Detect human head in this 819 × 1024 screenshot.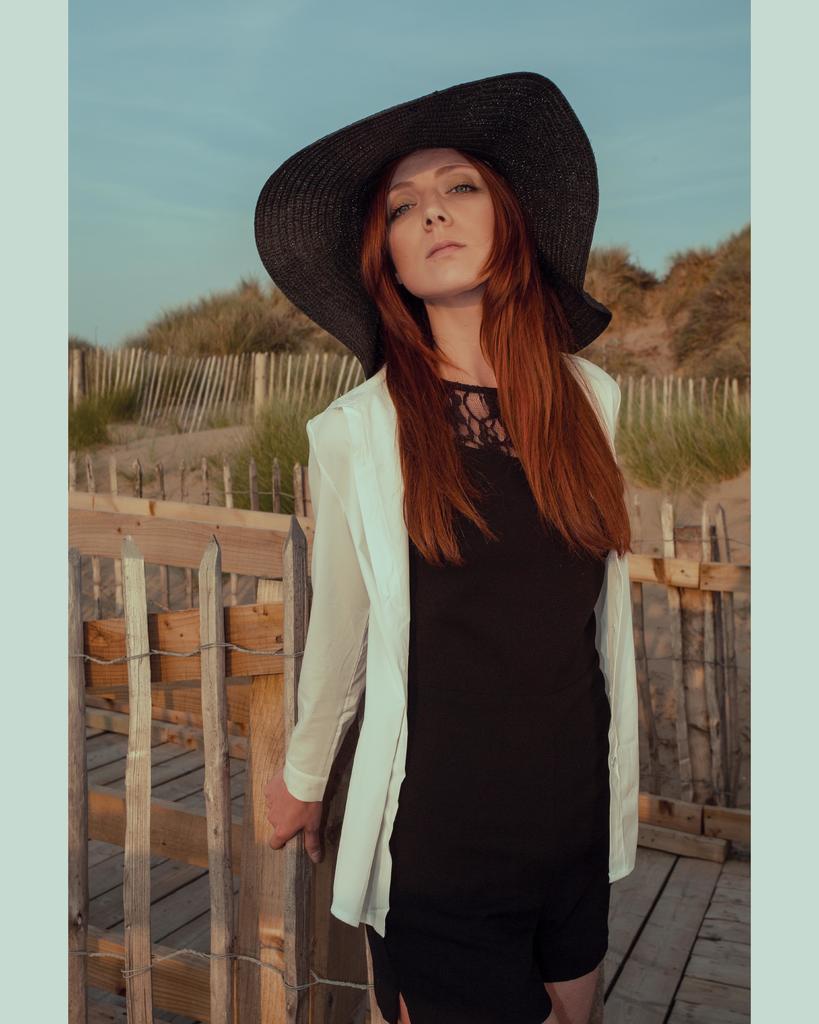
Detection: bbox=[293, 63, 605, 404].
